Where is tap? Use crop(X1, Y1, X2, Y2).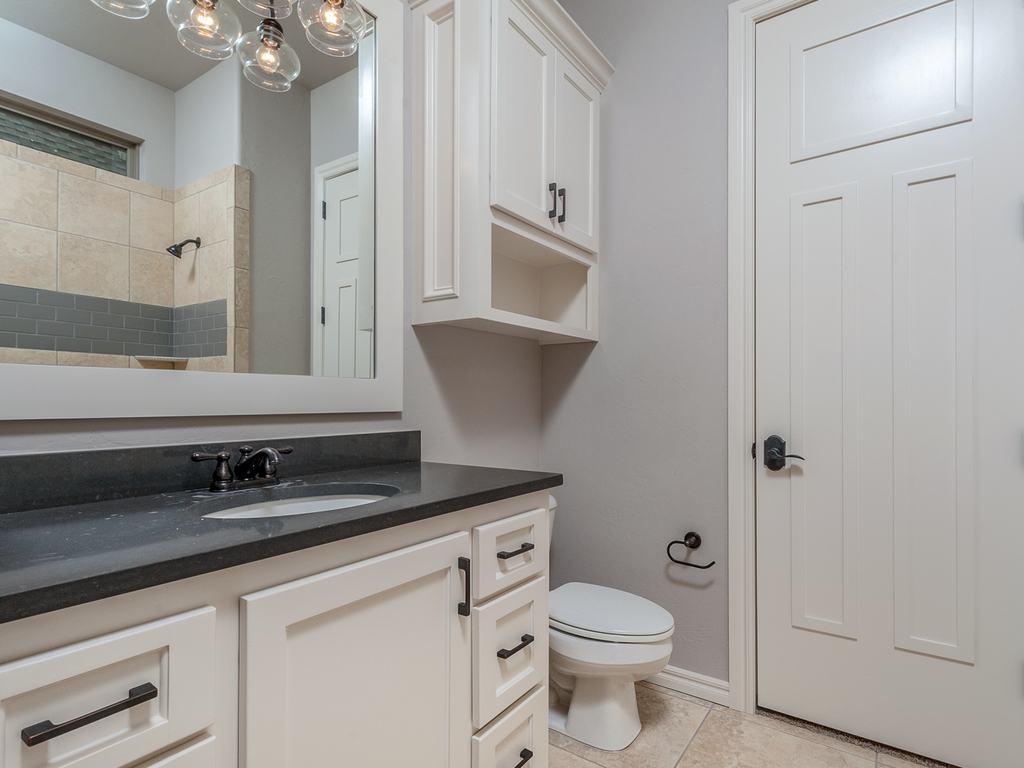
crop(125, 432, 317, 533).
